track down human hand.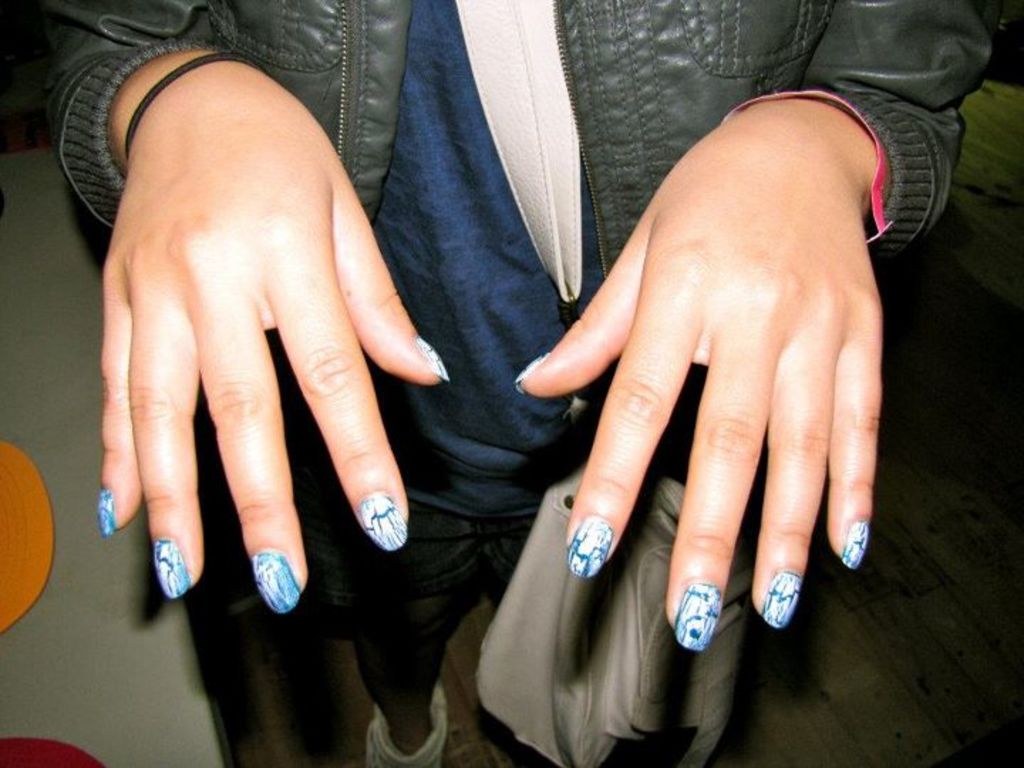
Tracked to BBox(540, 73, 923, 683).
